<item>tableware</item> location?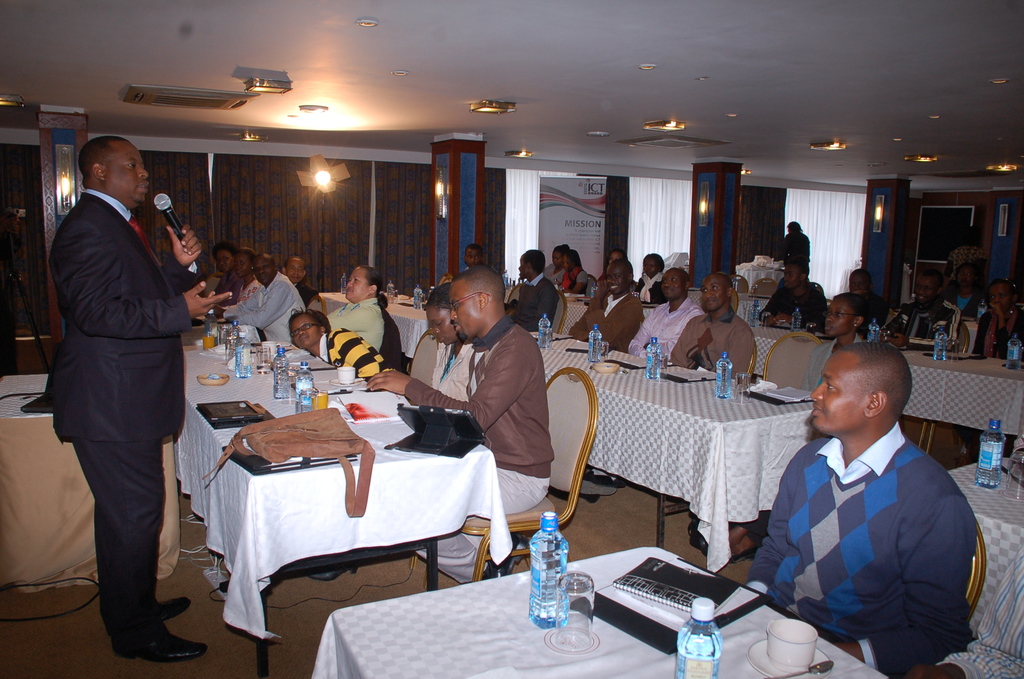
1005, 449, 1023, 500
